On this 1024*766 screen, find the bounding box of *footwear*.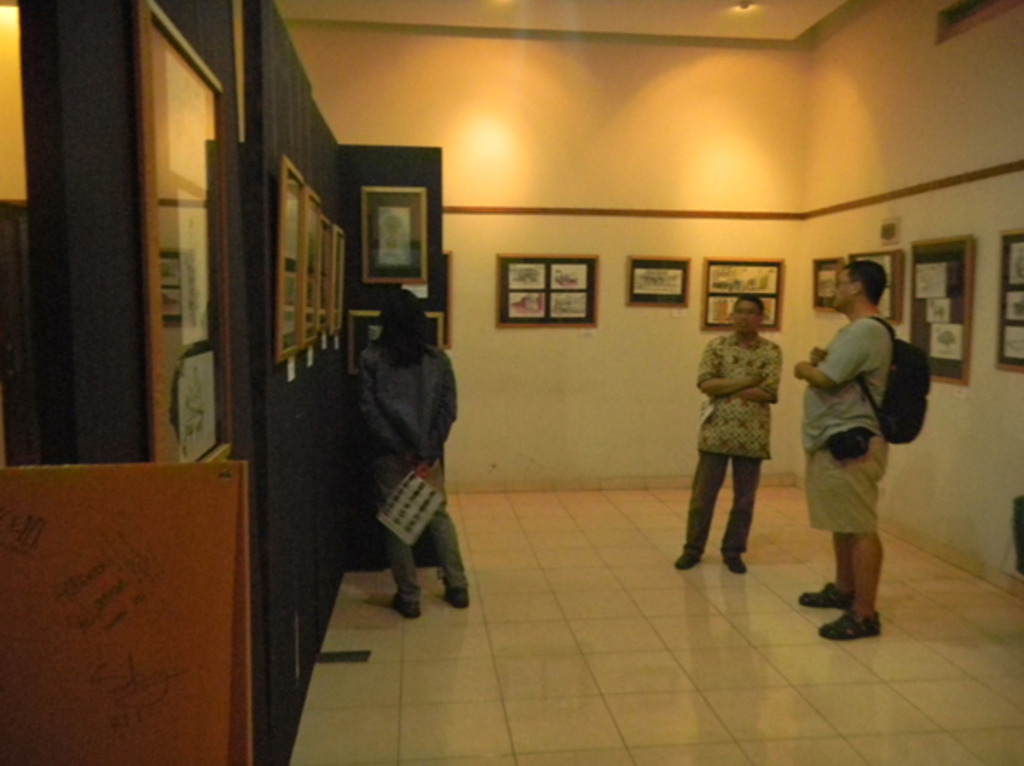
Bounding box: bbox=[823, 608, 878, 638].
